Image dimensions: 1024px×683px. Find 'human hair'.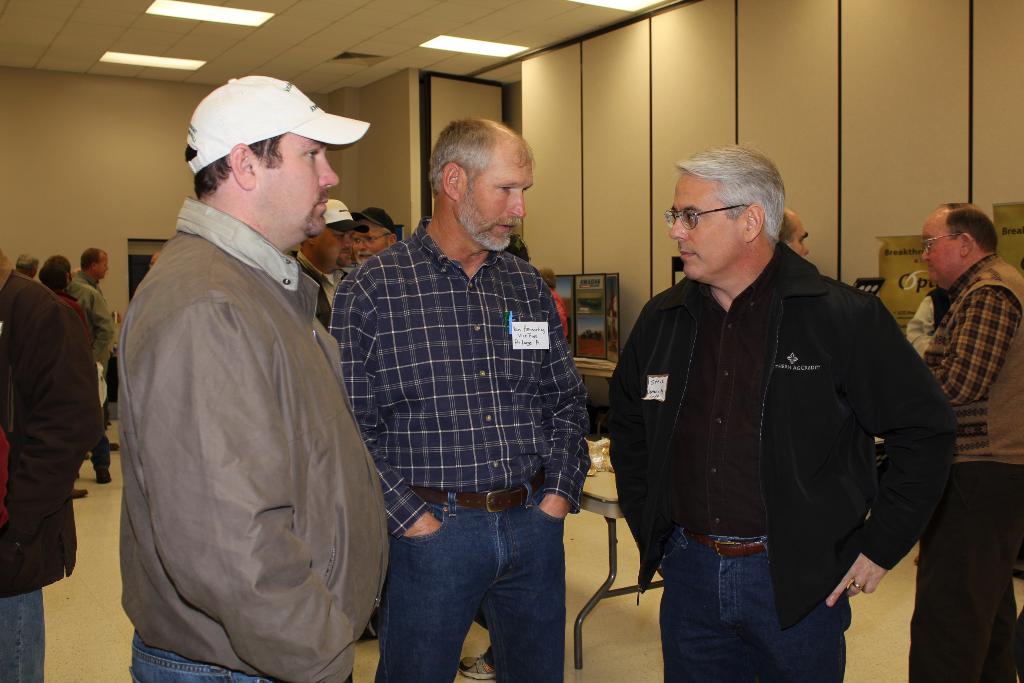
(941, 203, 1000, 254).
